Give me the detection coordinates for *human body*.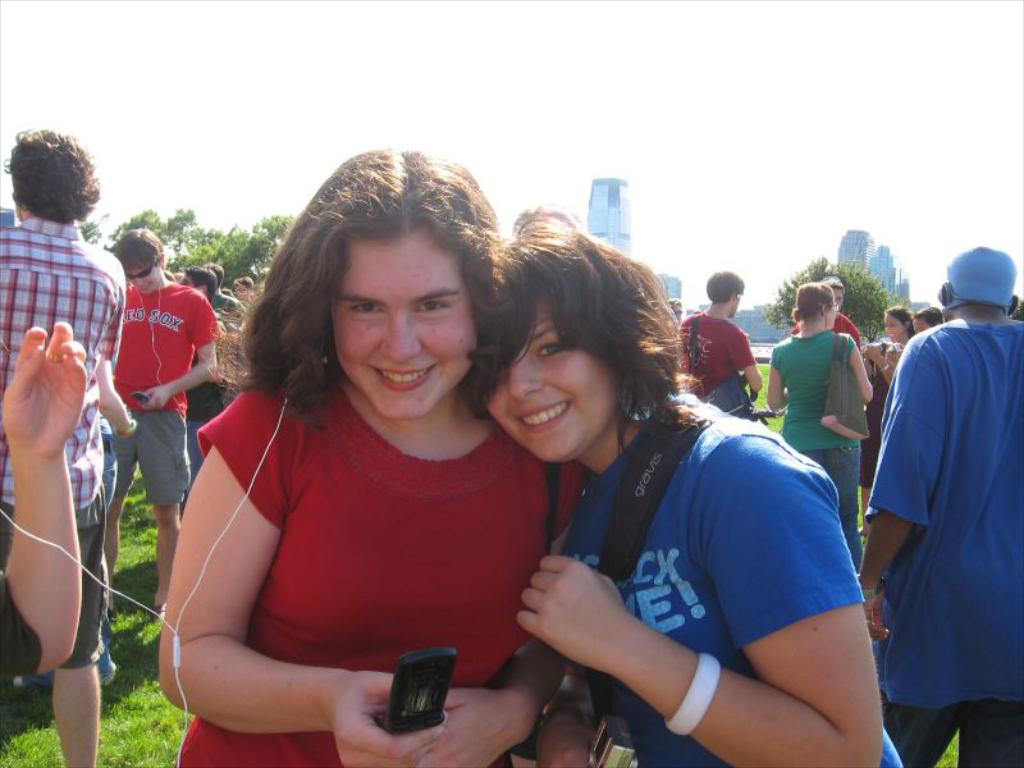
left=763, top=324, right=869, bottom=563.
